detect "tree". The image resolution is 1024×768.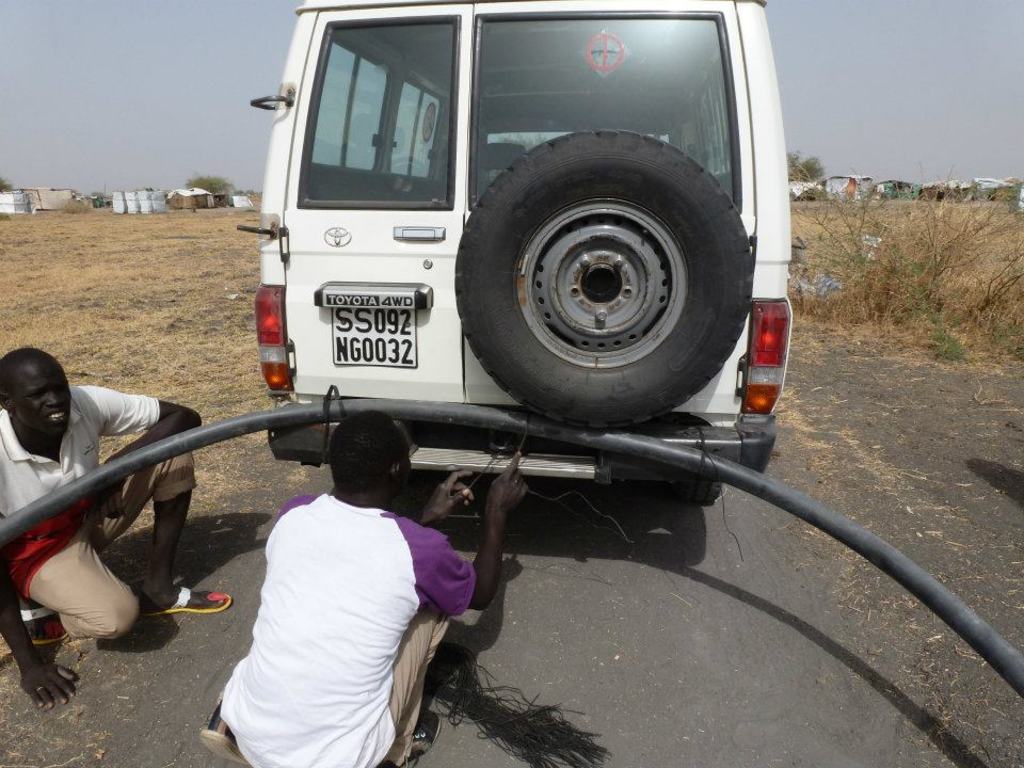
0 177 12 198.
